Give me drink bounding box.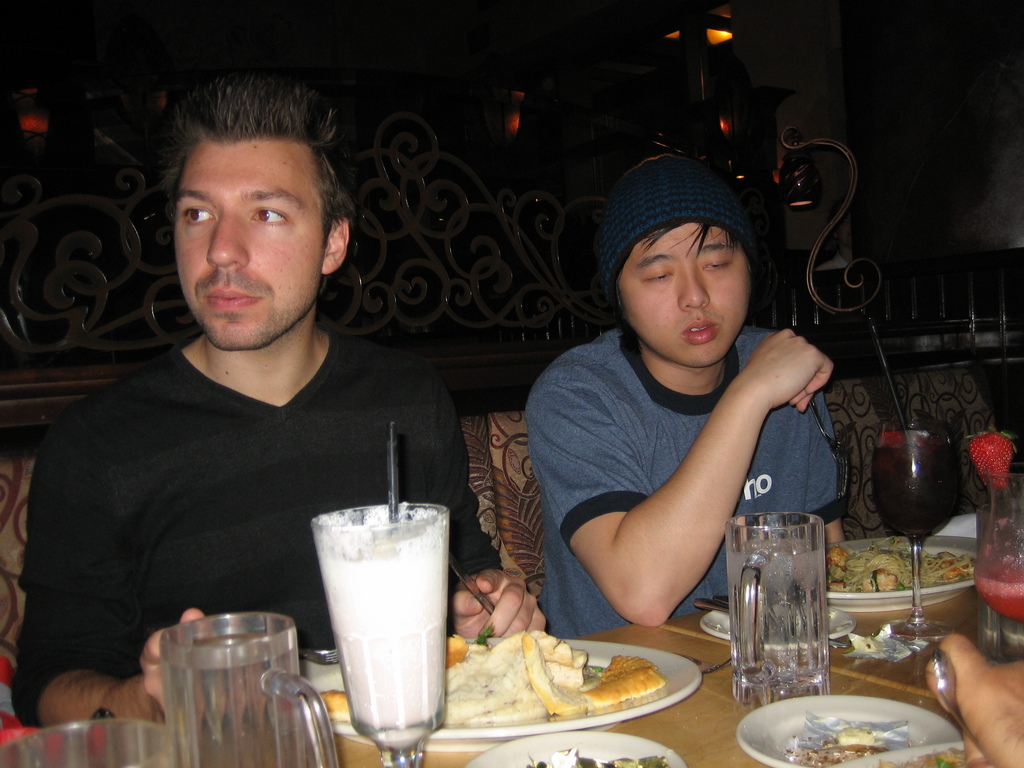
bbox=[974, 569, 1023, 621].
